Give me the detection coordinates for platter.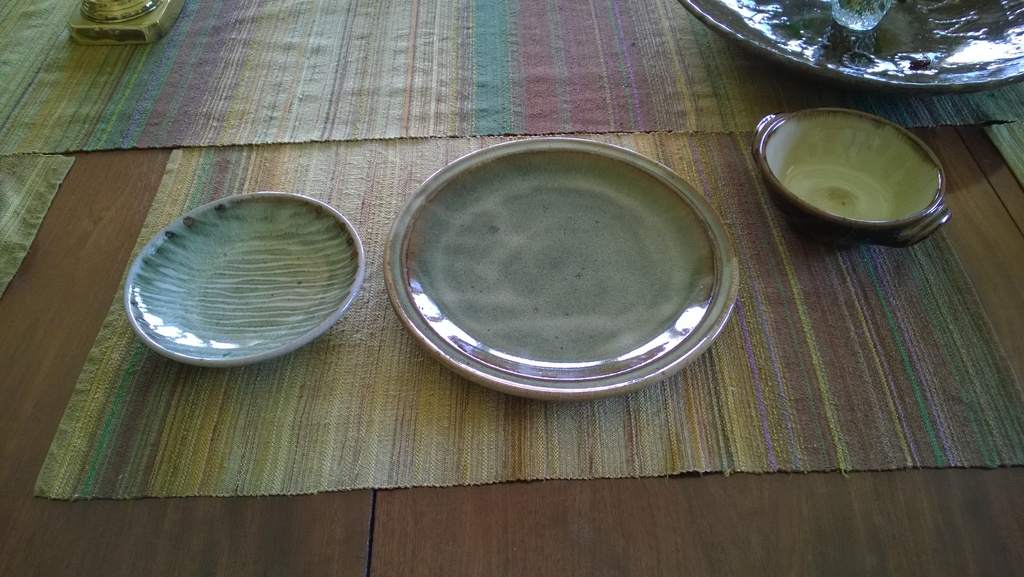
left=125, top=194, right=359, bottom=371.
